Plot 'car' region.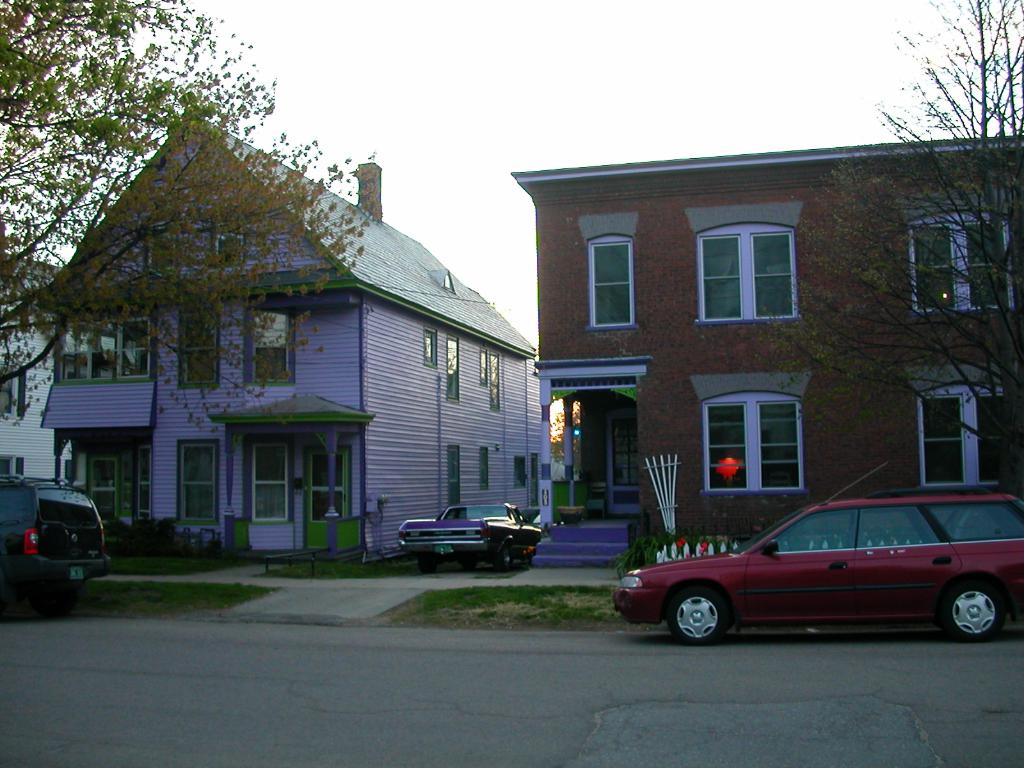
Plotted at pyautogui.locateOnScreen(613, 463, 1023, 646).
